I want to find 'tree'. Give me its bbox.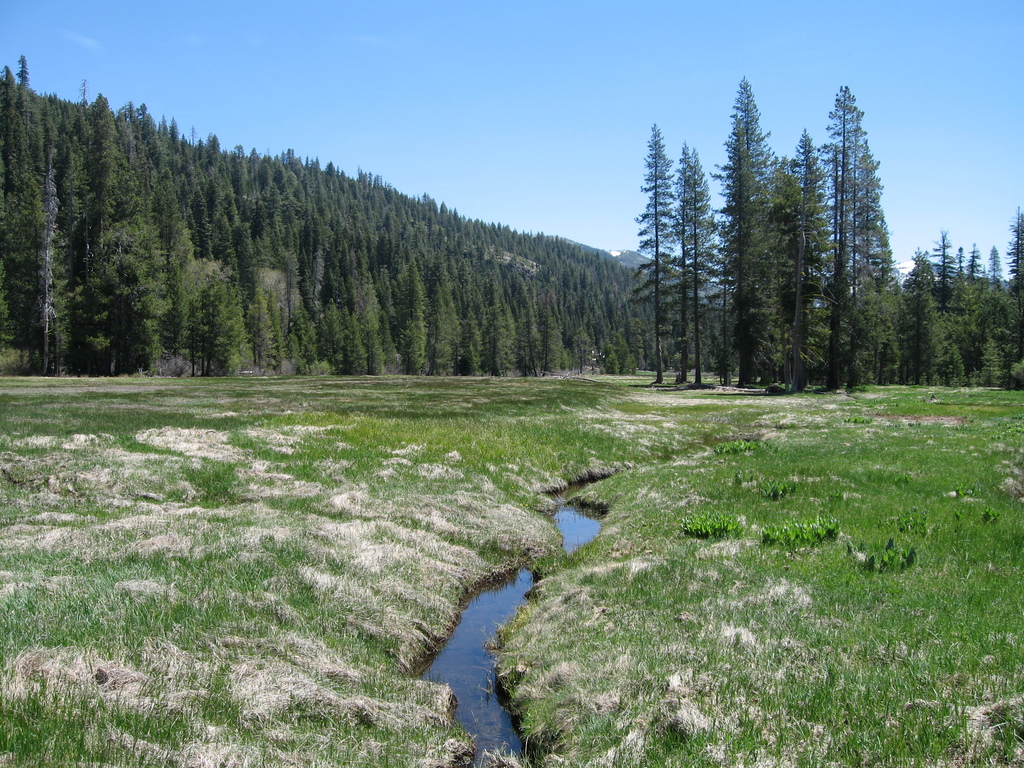
x1=488, y1=303, x2=515, y2=378.
